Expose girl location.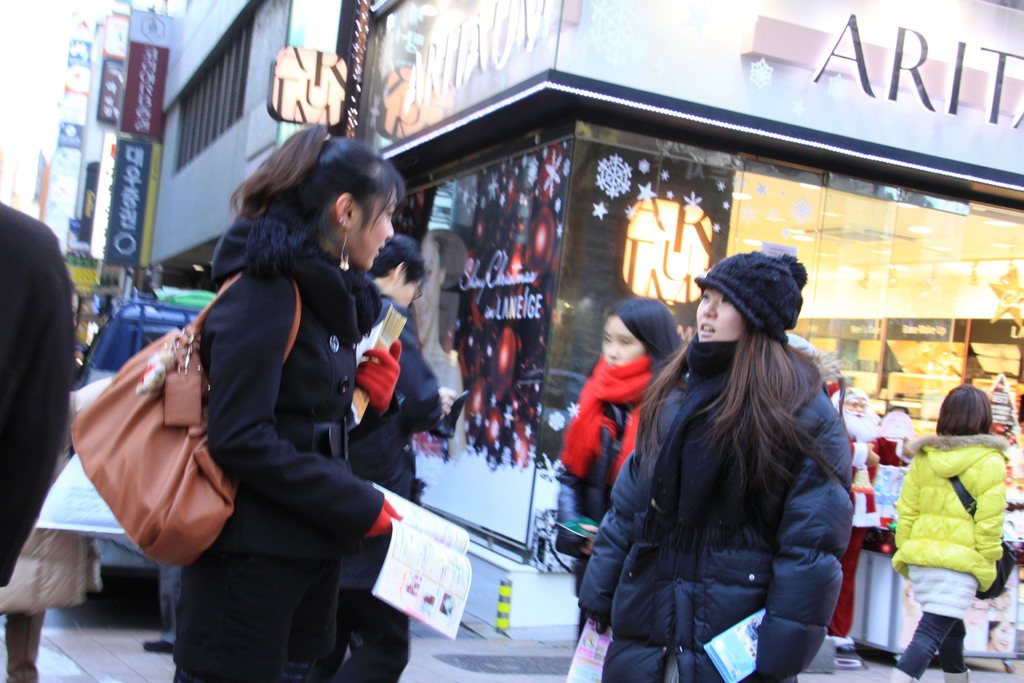
Exposed at left=563, top=298, right=689, bottom=600.
